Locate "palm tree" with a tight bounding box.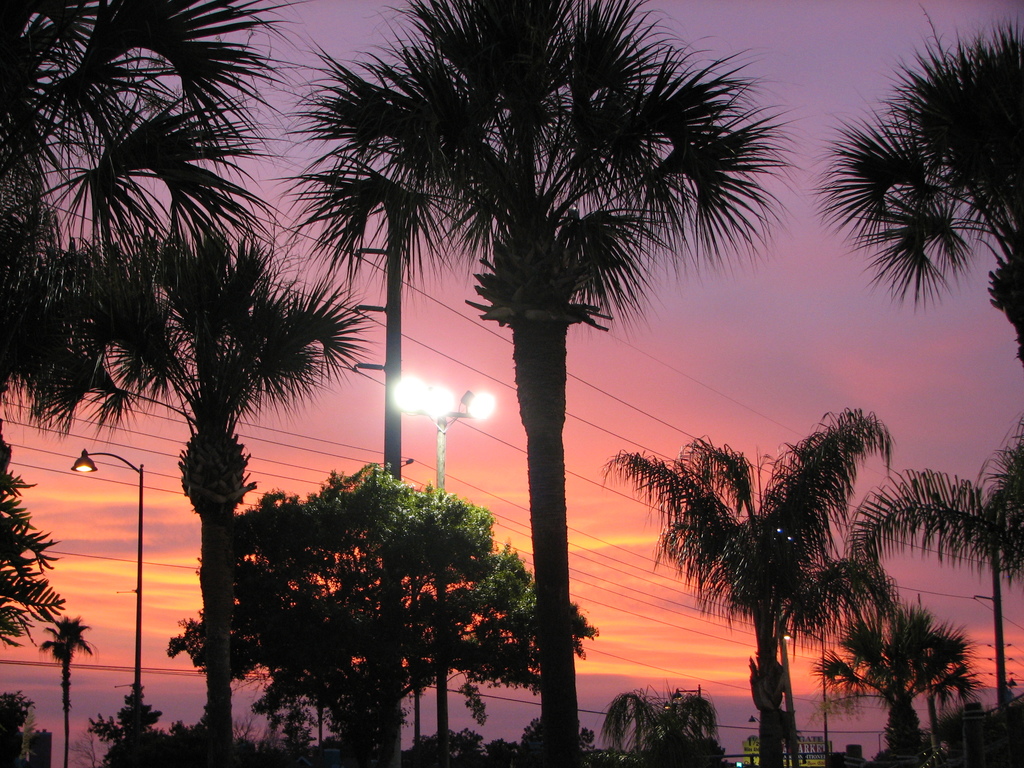
select_region(44, 605, 103, 765).
